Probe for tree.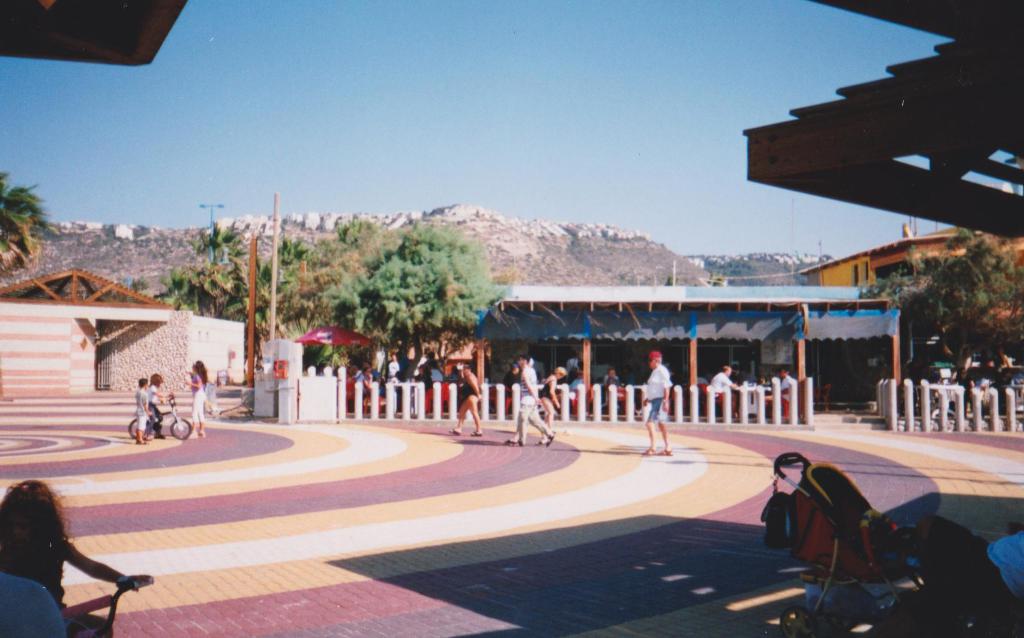
Probe result: x1=331, y1=224, x2=505, y2=377.
